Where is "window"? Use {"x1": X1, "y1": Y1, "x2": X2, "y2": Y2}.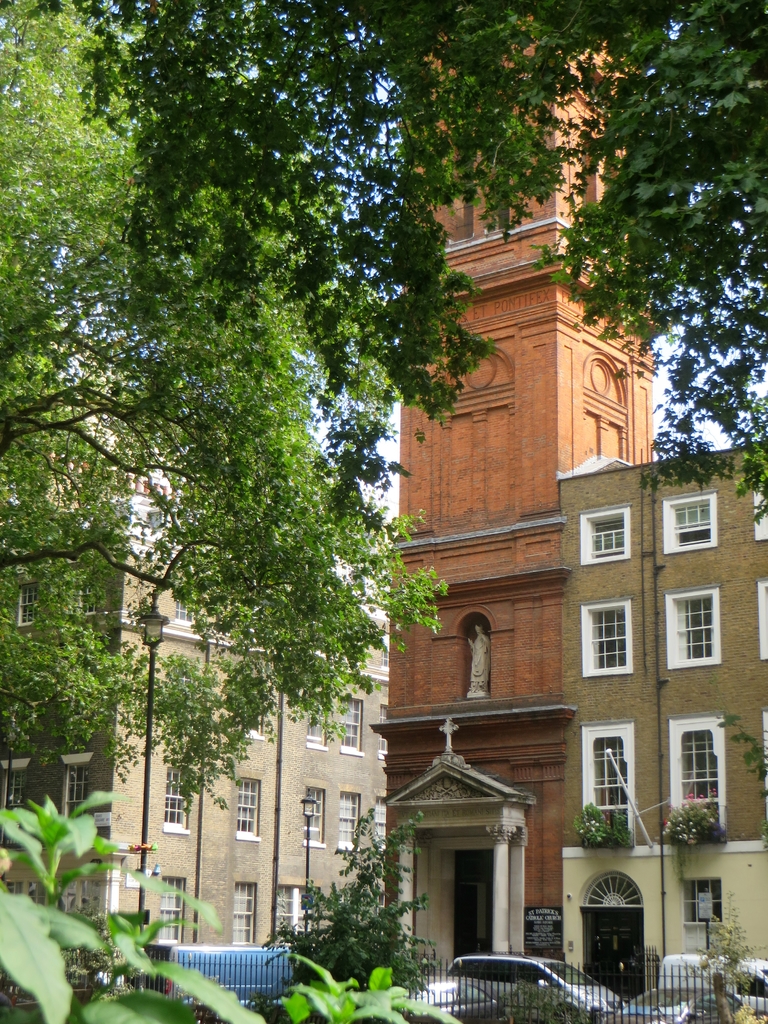
{"x1": 334, "y1": 695, "x2": 366, "y2": 758}.
